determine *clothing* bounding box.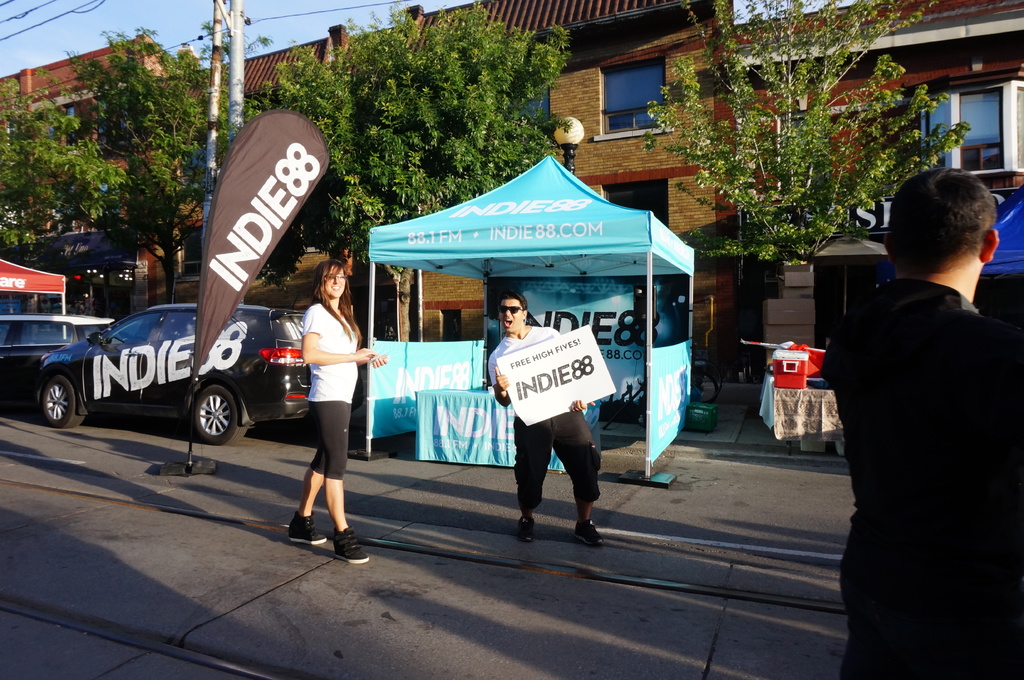
Determined: x1=491 y1=329 x2=564 y2=388.
